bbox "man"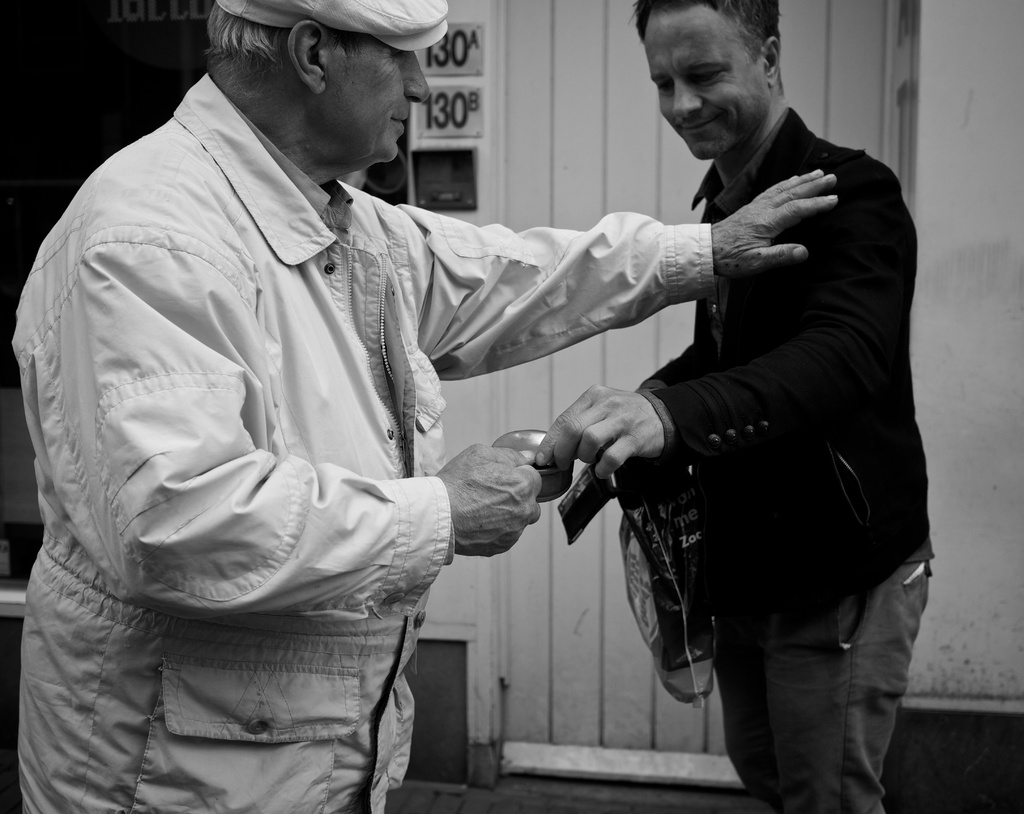
box(4, 0, 840, 813)
